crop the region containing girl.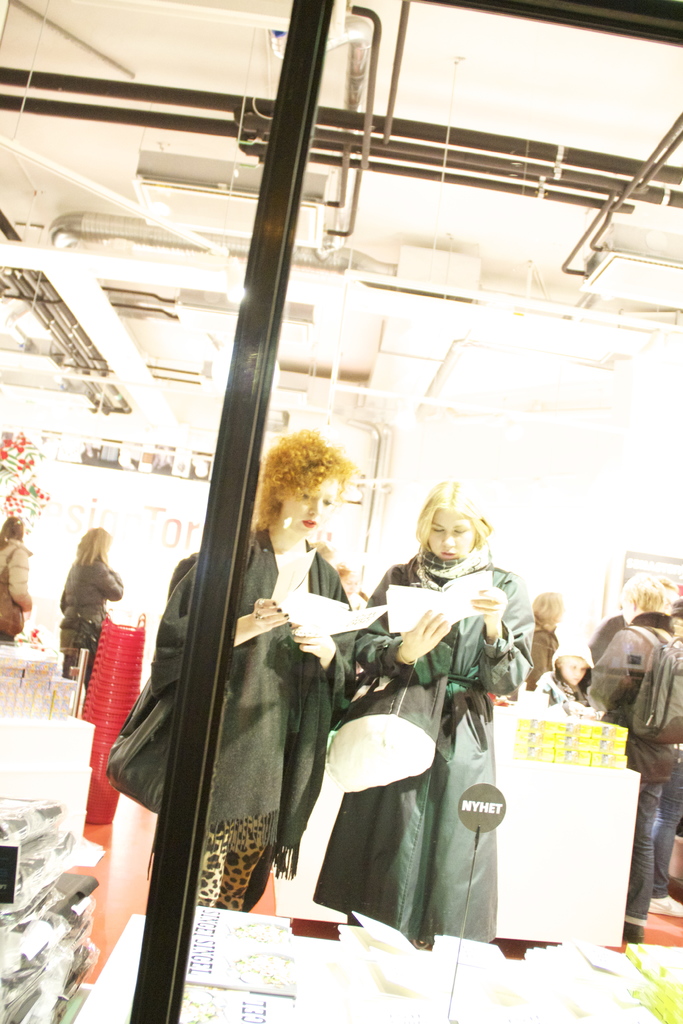
Crop region: select_region(151, 428, 363, 911).
